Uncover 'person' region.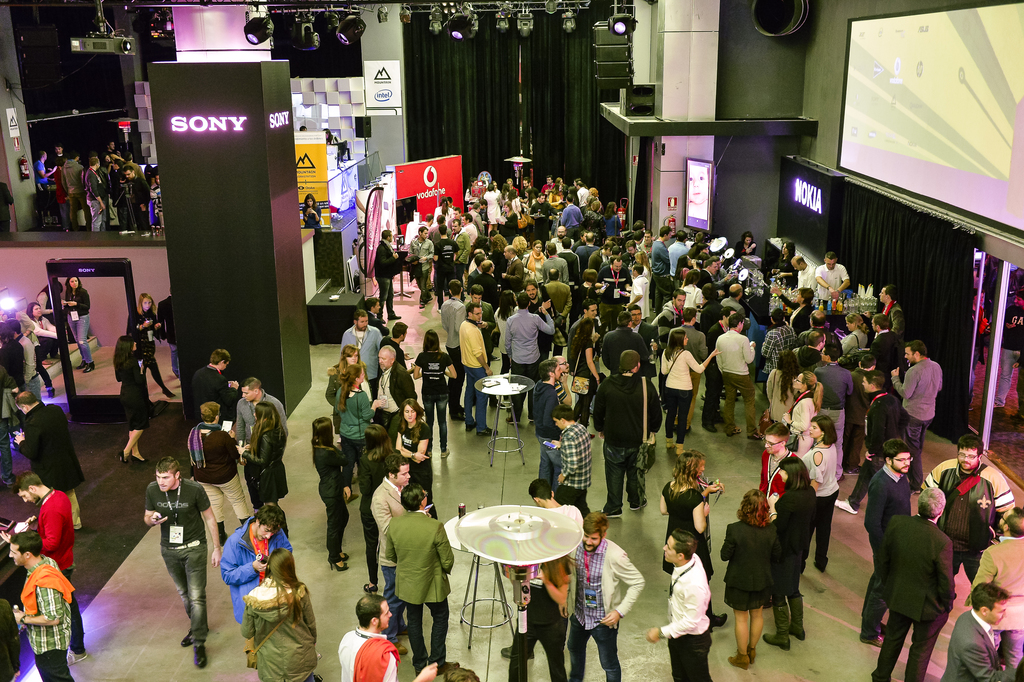
Uncovered: (234, 376, 292, 440).
